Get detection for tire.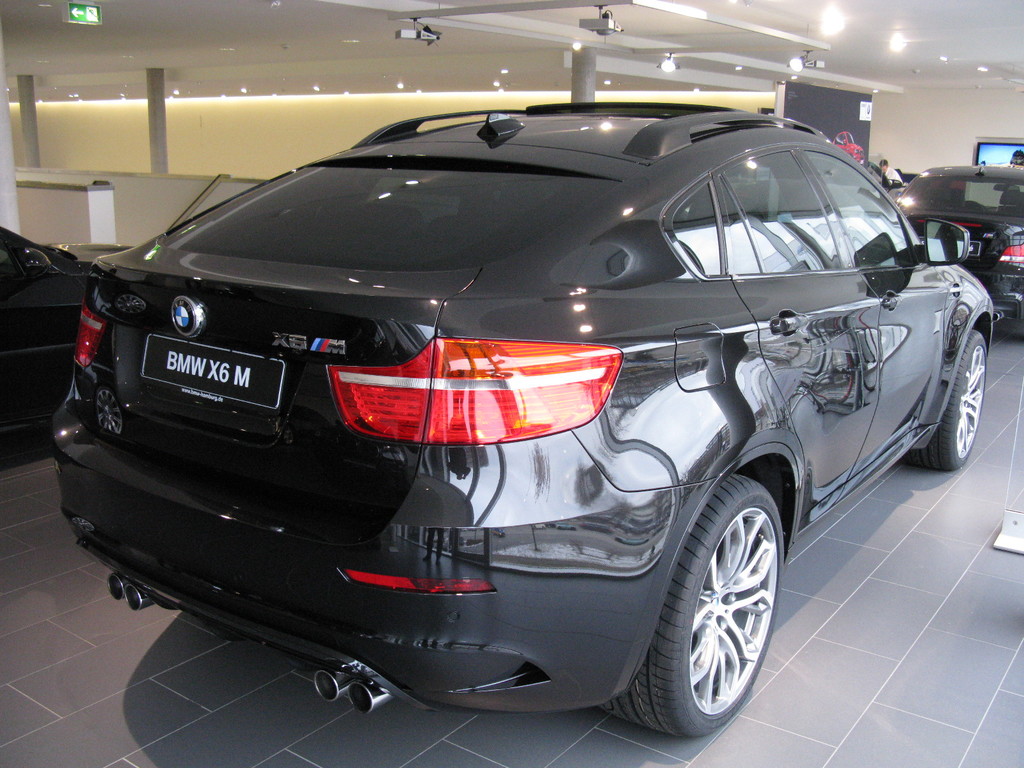
Detection: [900,328,984,470].
